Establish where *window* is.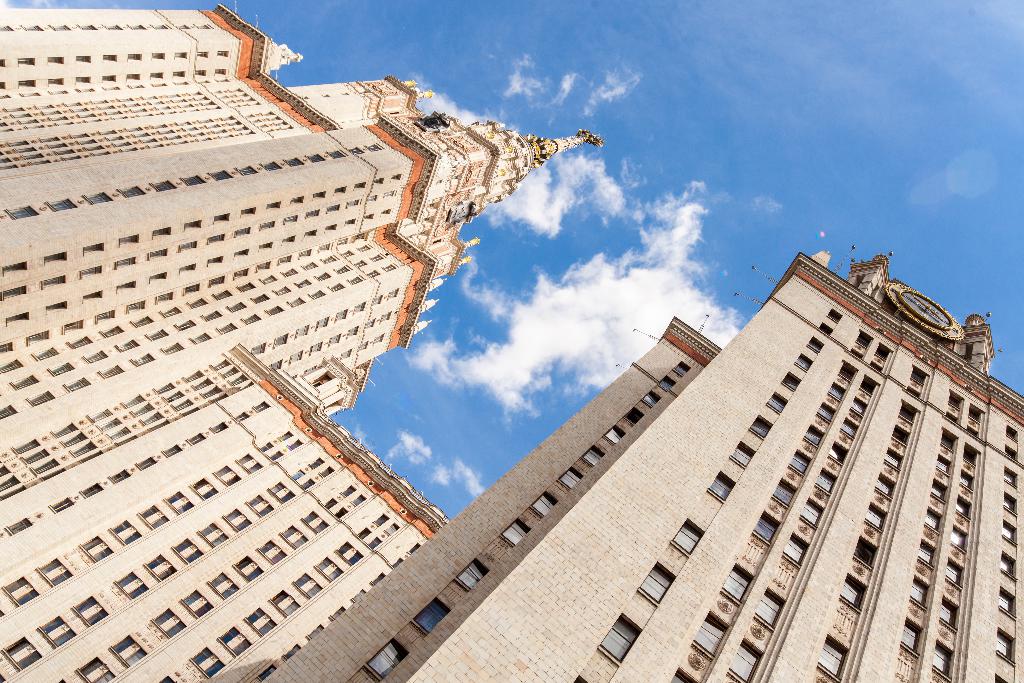
Established at bbox=(768, 390, 788, 416).
